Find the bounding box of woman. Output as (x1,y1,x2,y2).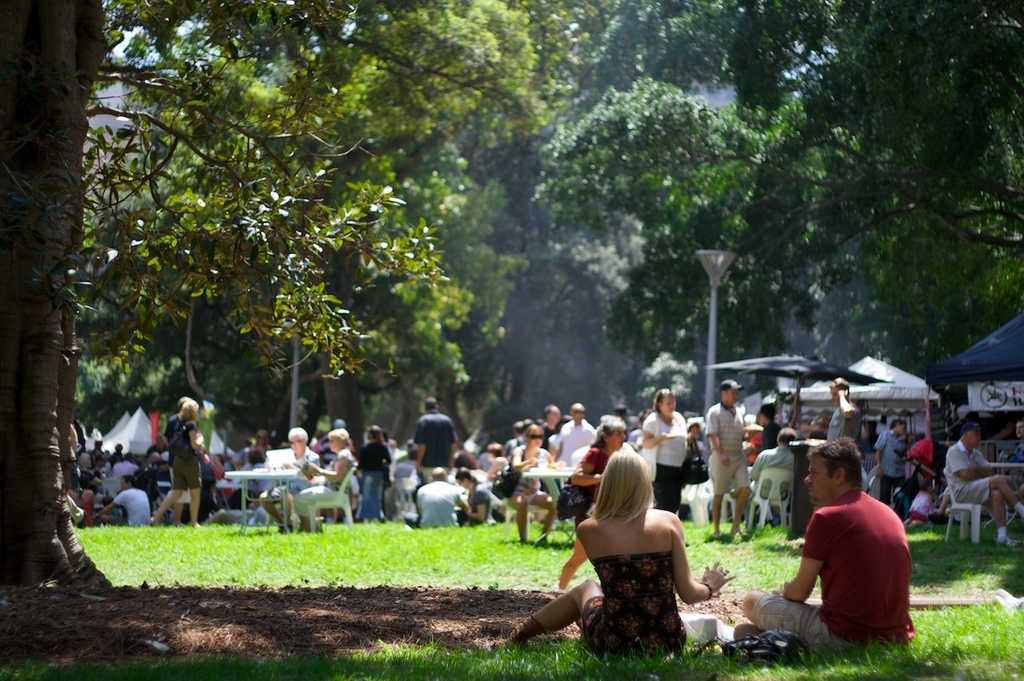
(294,428,348,535).
